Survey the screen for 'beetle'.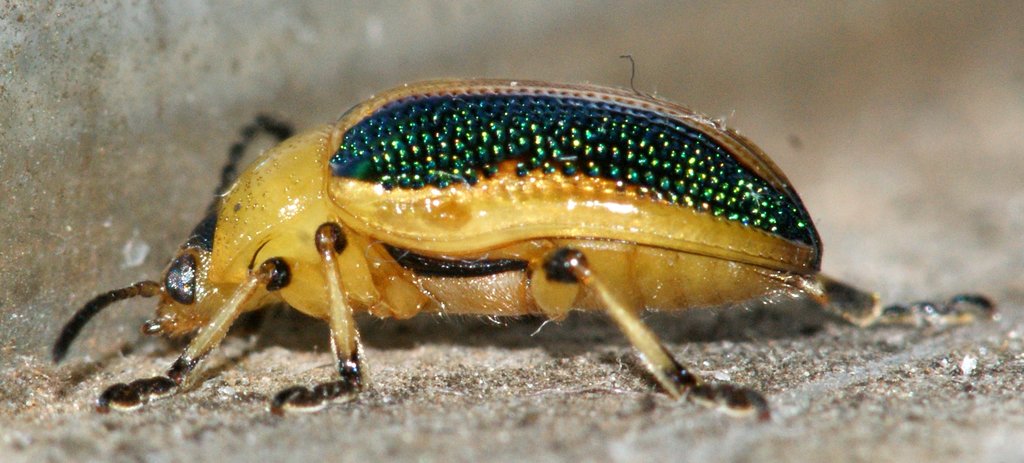
Survey found: [40,73,829,417].
